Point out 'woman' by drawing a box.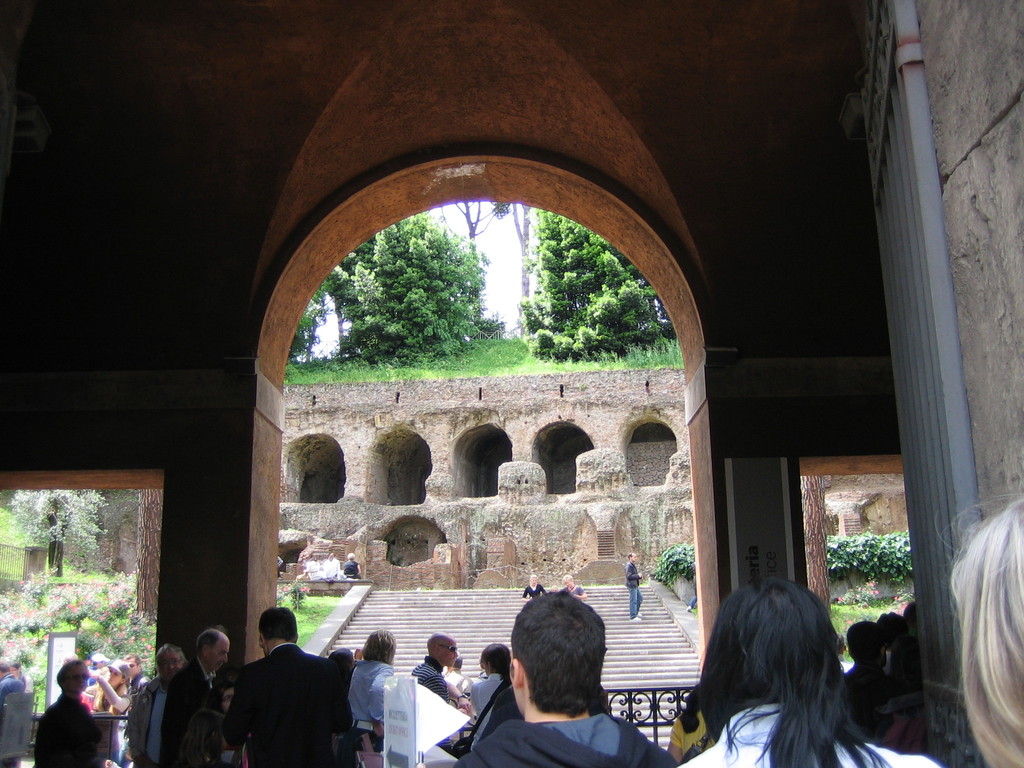
{"x1": 869, "y1": 638, "x2": 935, "y2": 750}.
